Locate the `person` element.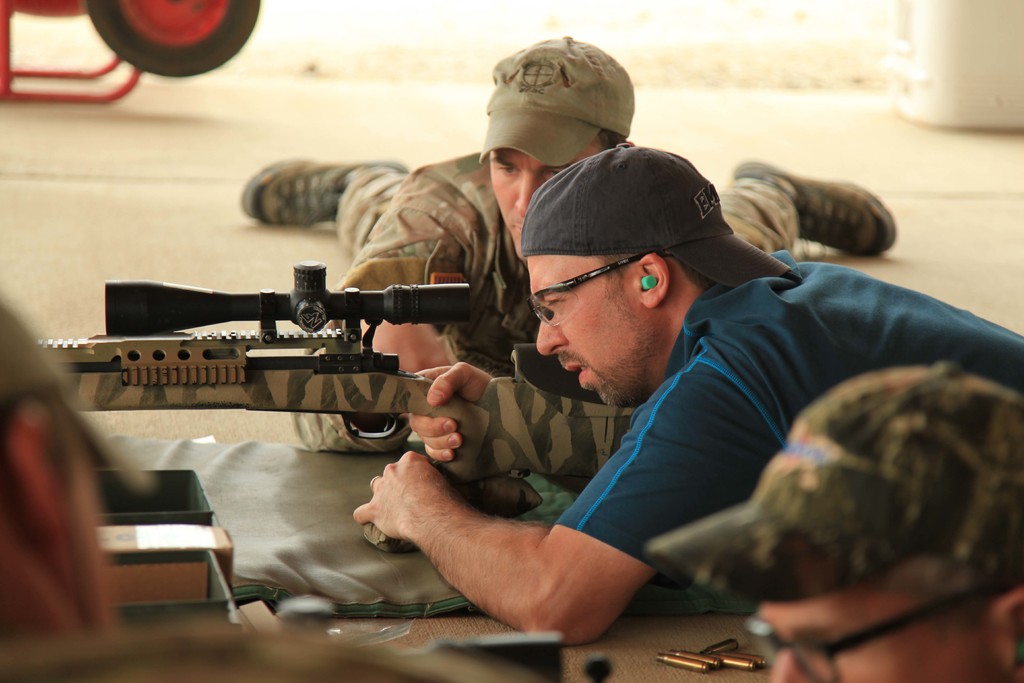
Element bbox: locate(233, 34, 899, 458).
